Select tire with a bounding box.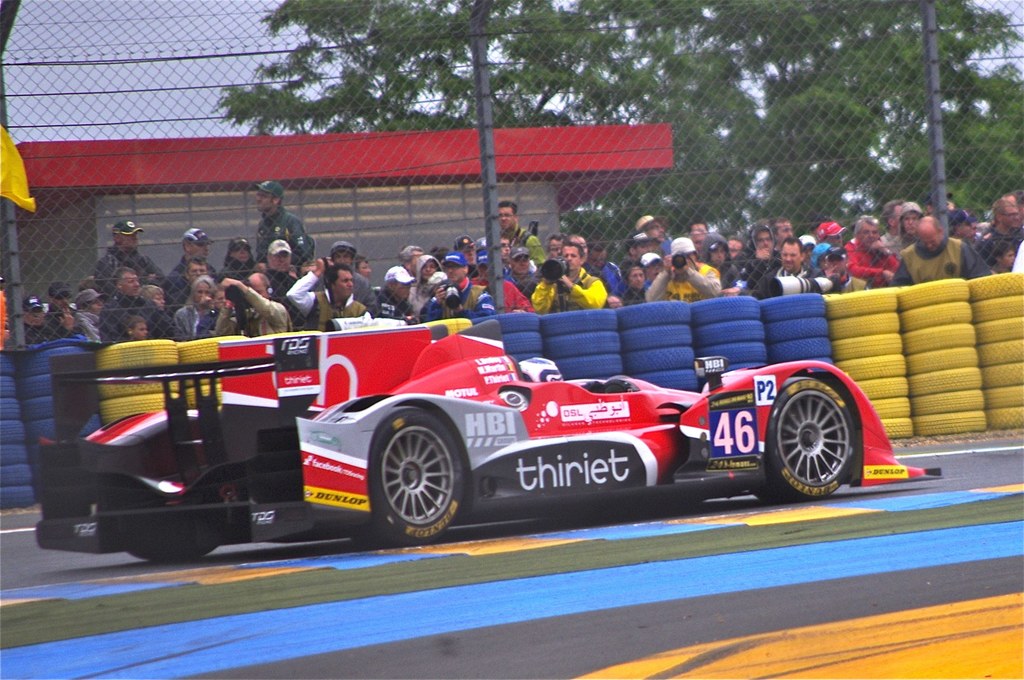
[362, 419, 452, 550].
